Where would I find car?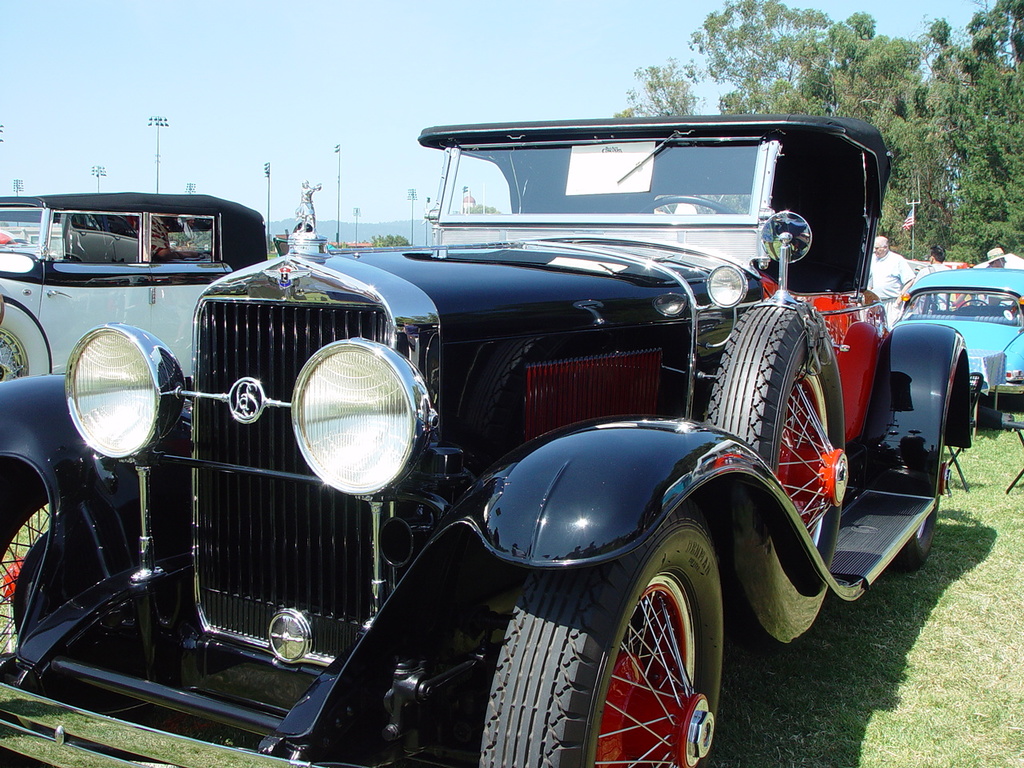
At 0 118 971 767.
